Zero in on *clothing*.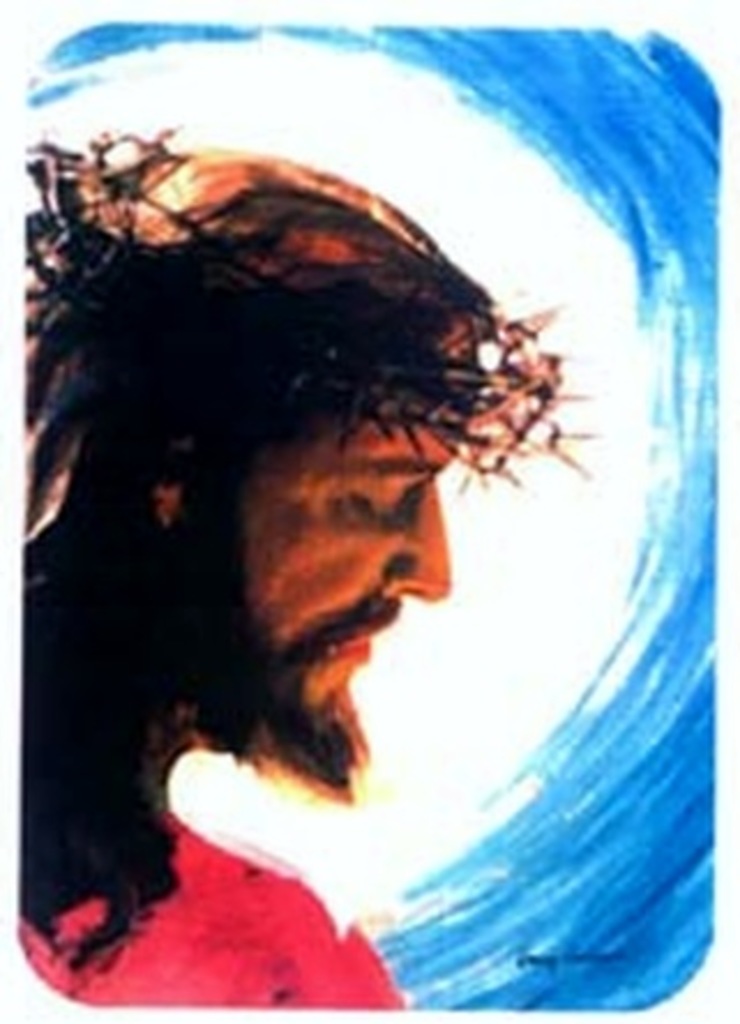
Zeroed in: detection(21, 807, 406, 1022).
